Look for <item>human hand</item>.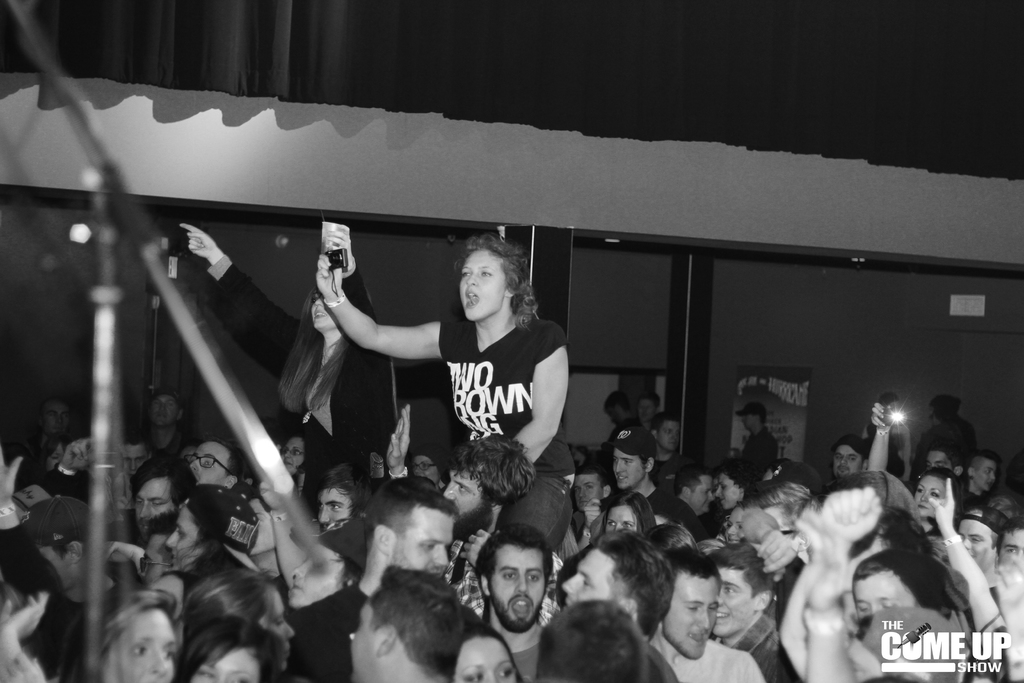
Found: bbox=(583, 498, 604, 527).
